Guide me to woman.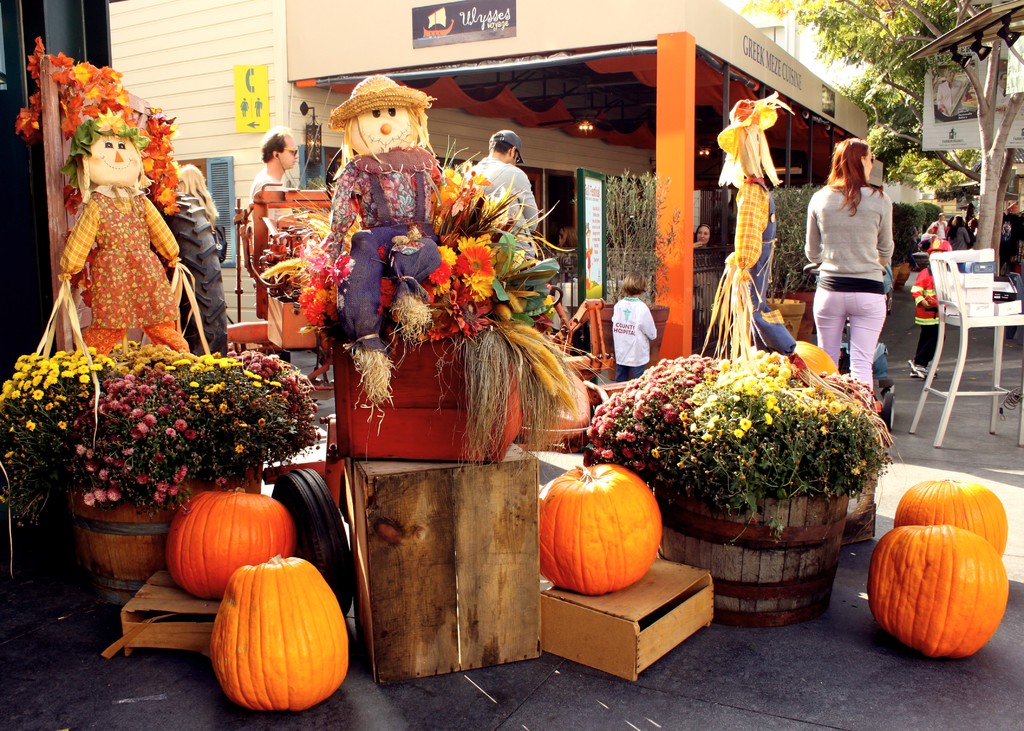
Guidance: [692, 222, 710, 250].
